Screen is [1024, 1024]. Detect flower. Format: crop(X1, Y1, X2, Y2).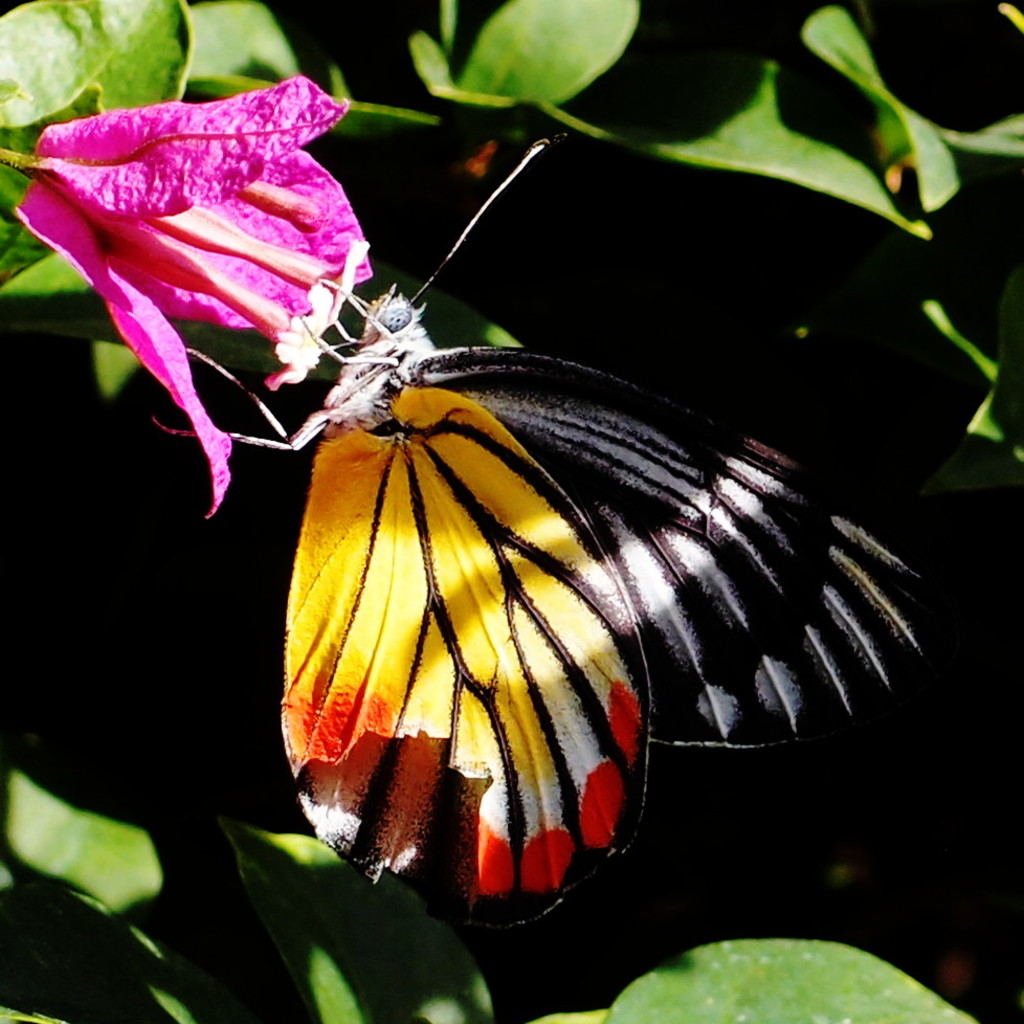
crop(19, 68, 376, 467).
